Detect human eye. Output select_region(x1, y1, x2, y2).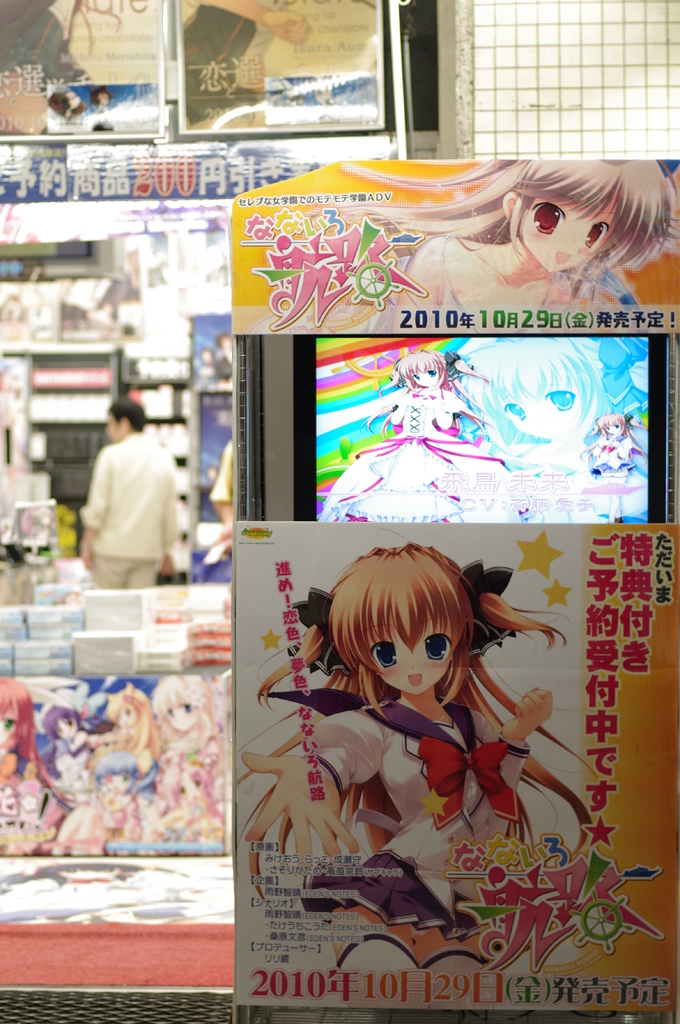
select_region(532, 200, 564, 236).
